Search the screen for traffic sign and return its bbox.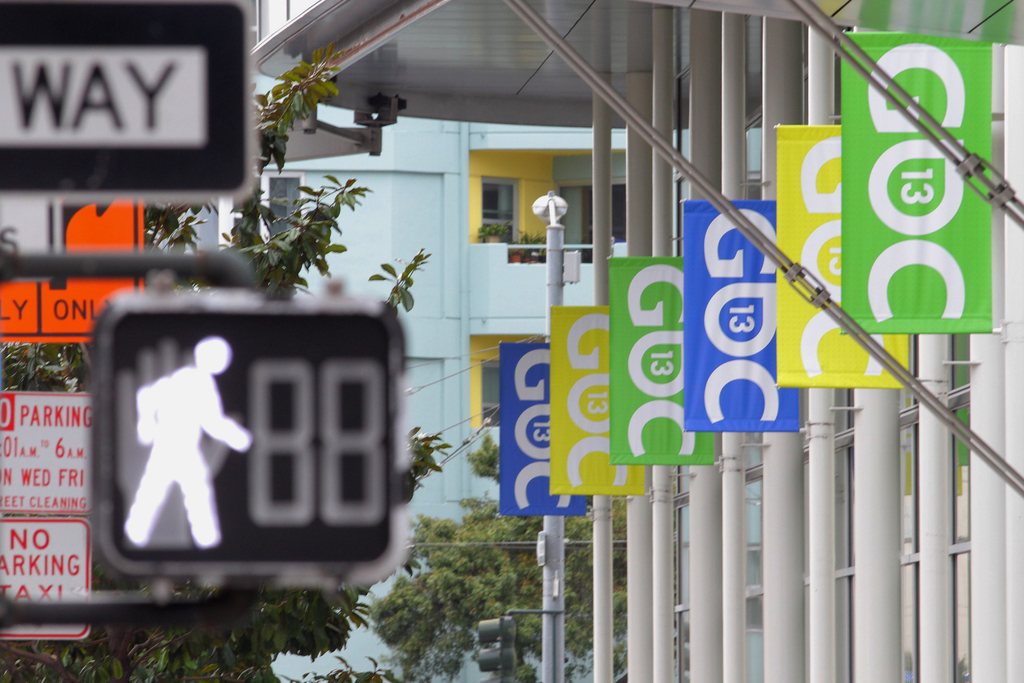
Found: Rect(0, 523, 87, 637).
